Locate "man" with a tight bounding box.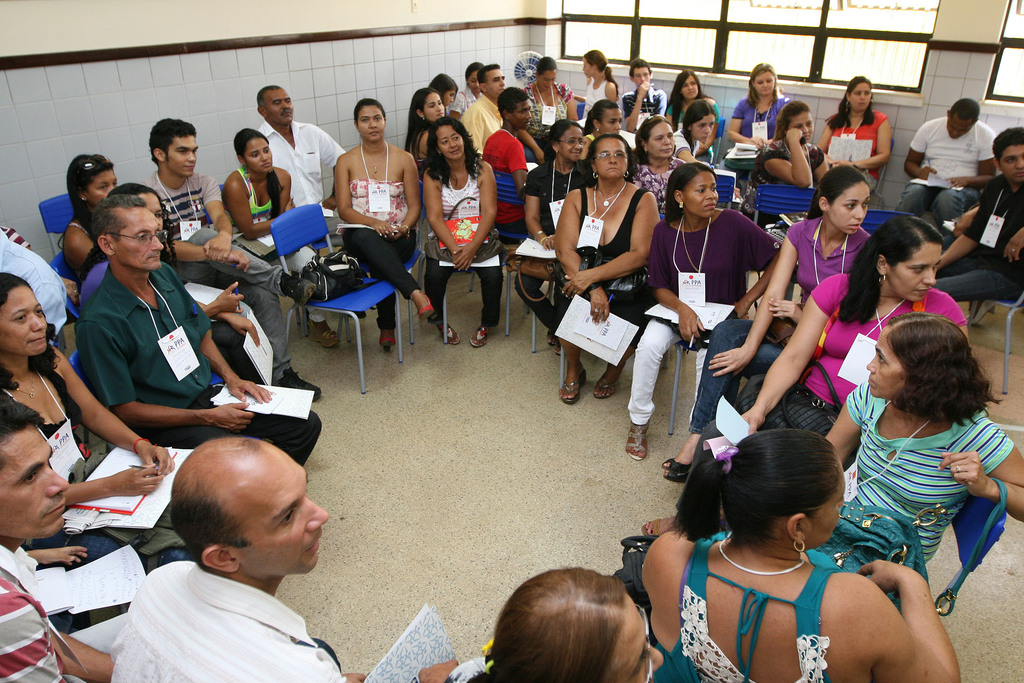
crop(0, 397, 116, 682).
